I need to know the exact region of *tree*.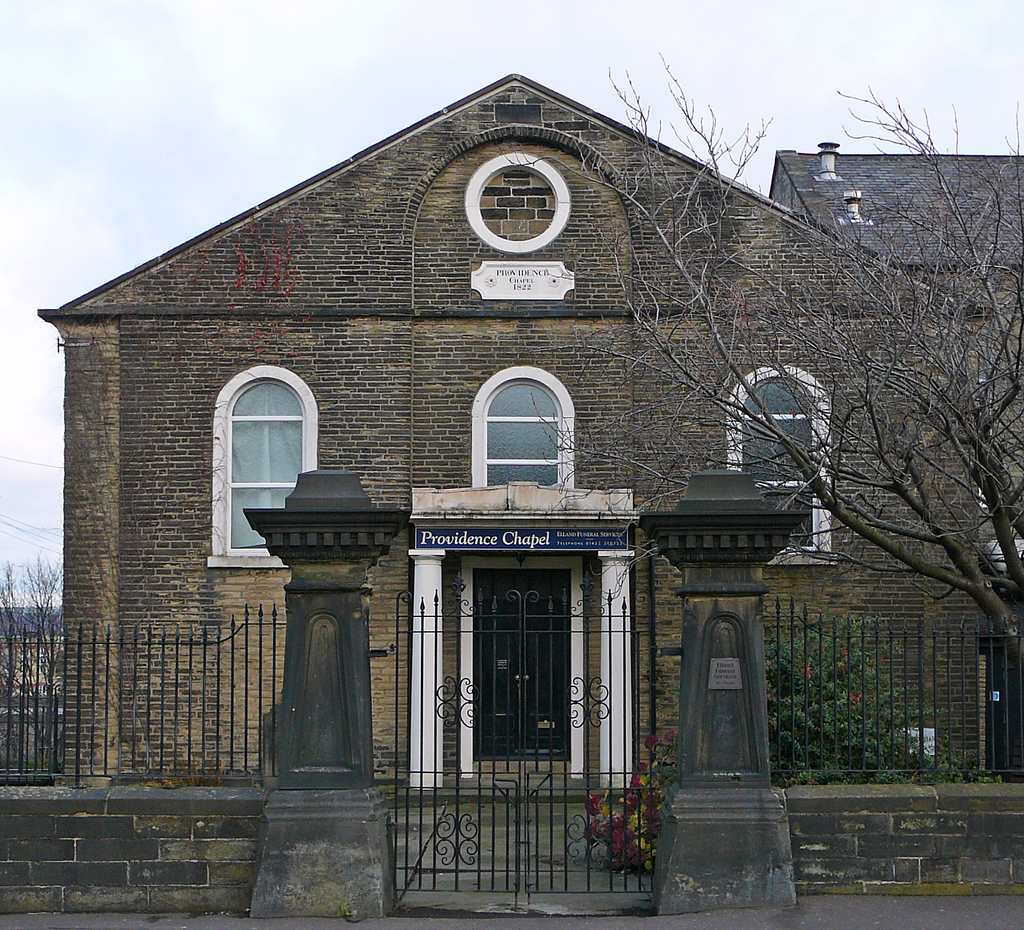
Region: 482/0/1023/929.
